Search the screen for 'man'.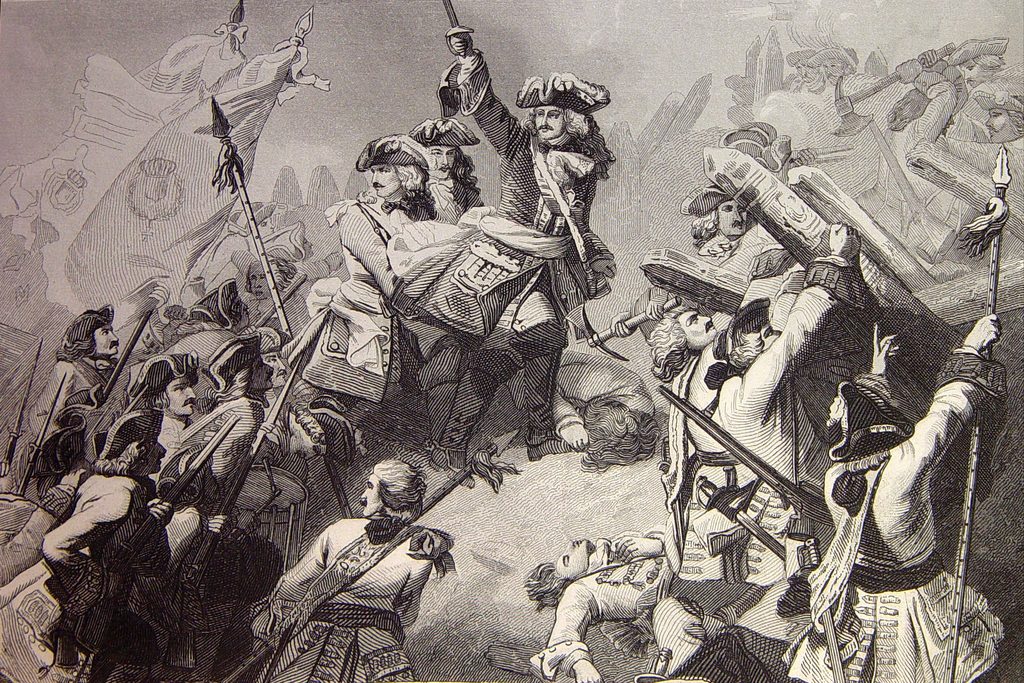
Found at x1=650 y1=221 x2=795 y2=574.
